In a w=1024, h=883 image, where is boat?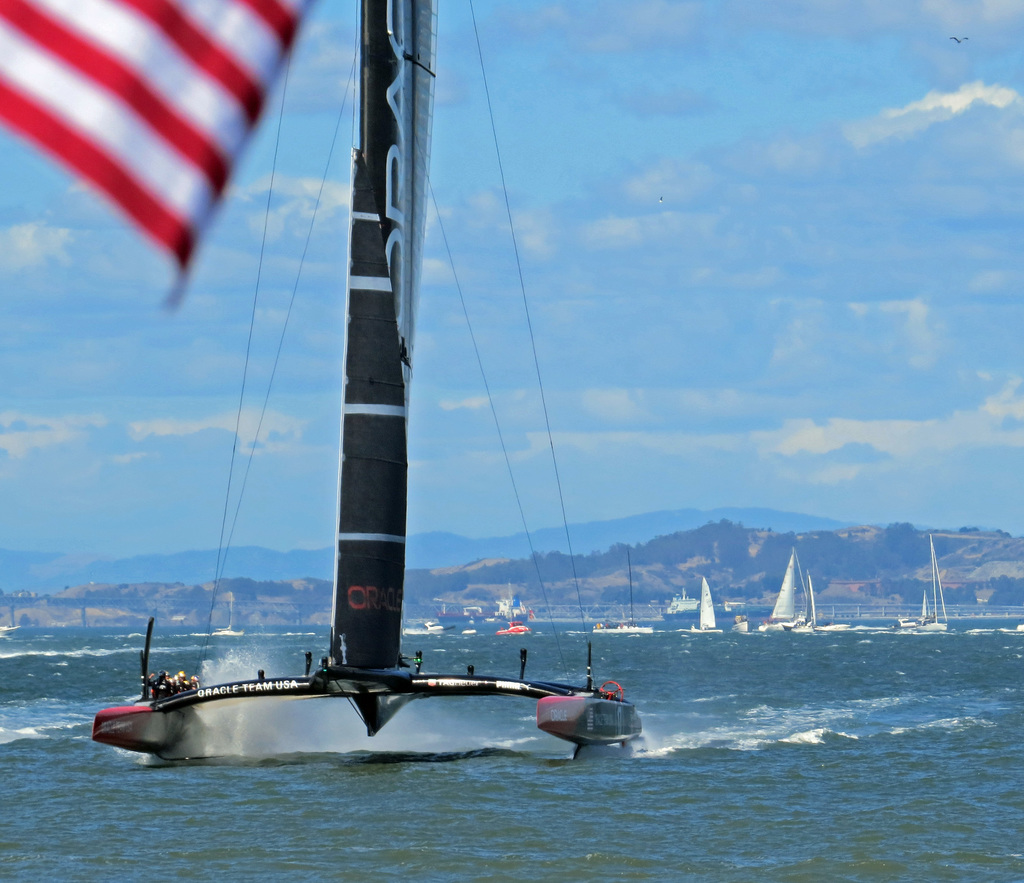
bbox(493, 611, 532, 632).
